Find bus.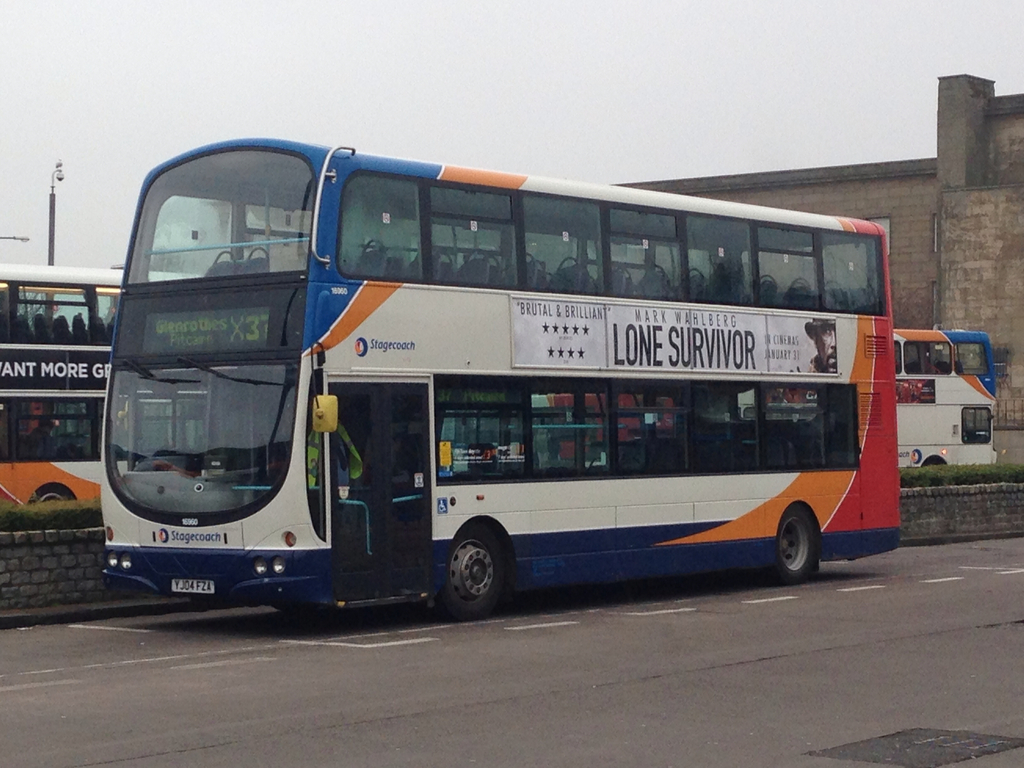
x1=737, y1=331, x2=1004, y2=465.
